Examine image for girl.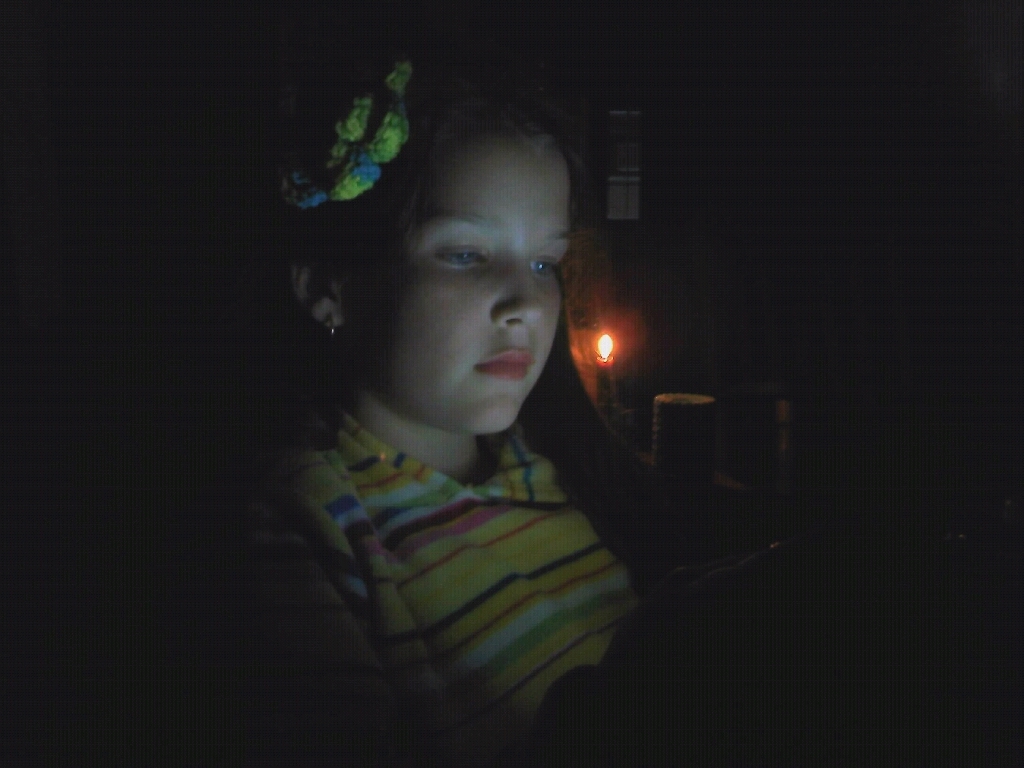
Examination result: pyautogui.locateOnScreen(220, 47, 651, 767).
